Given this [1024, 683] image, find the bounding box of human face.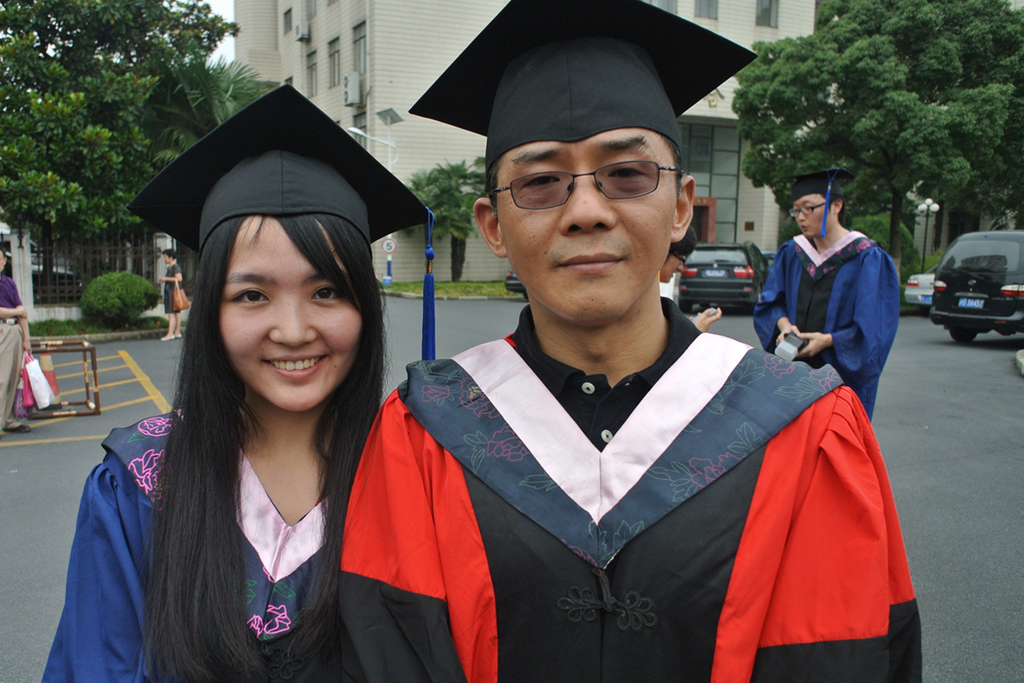
left=791, top=193, right=834, bottom=236.
